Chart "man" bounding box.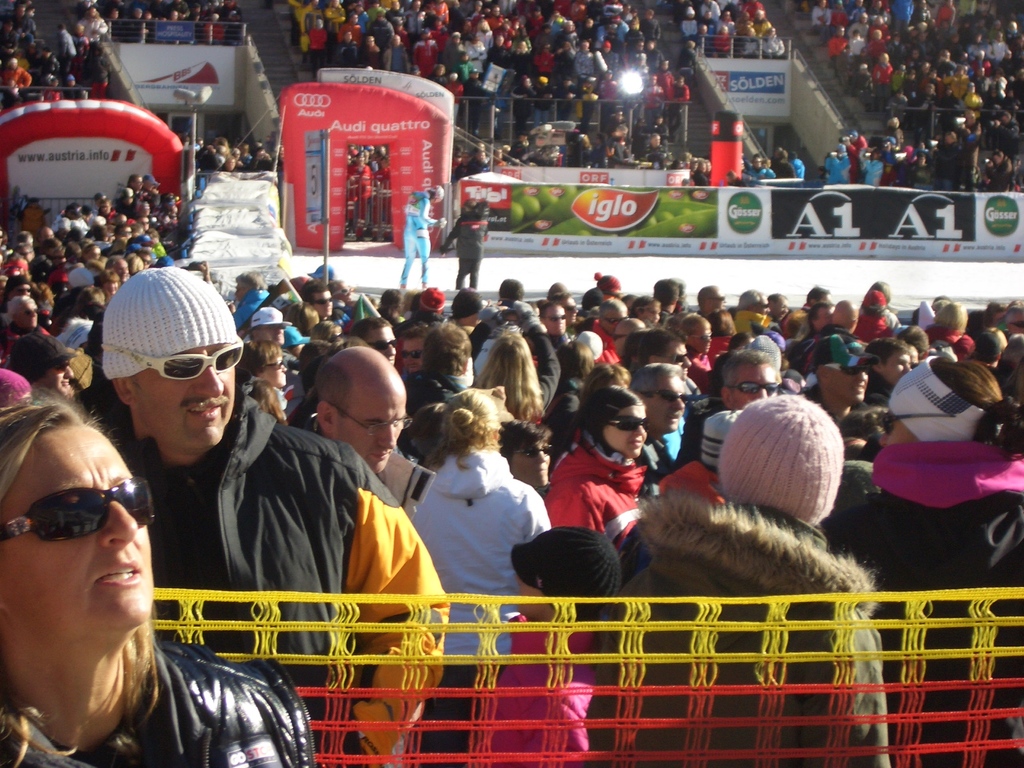
Charted: [45, 298, 360, 710].
